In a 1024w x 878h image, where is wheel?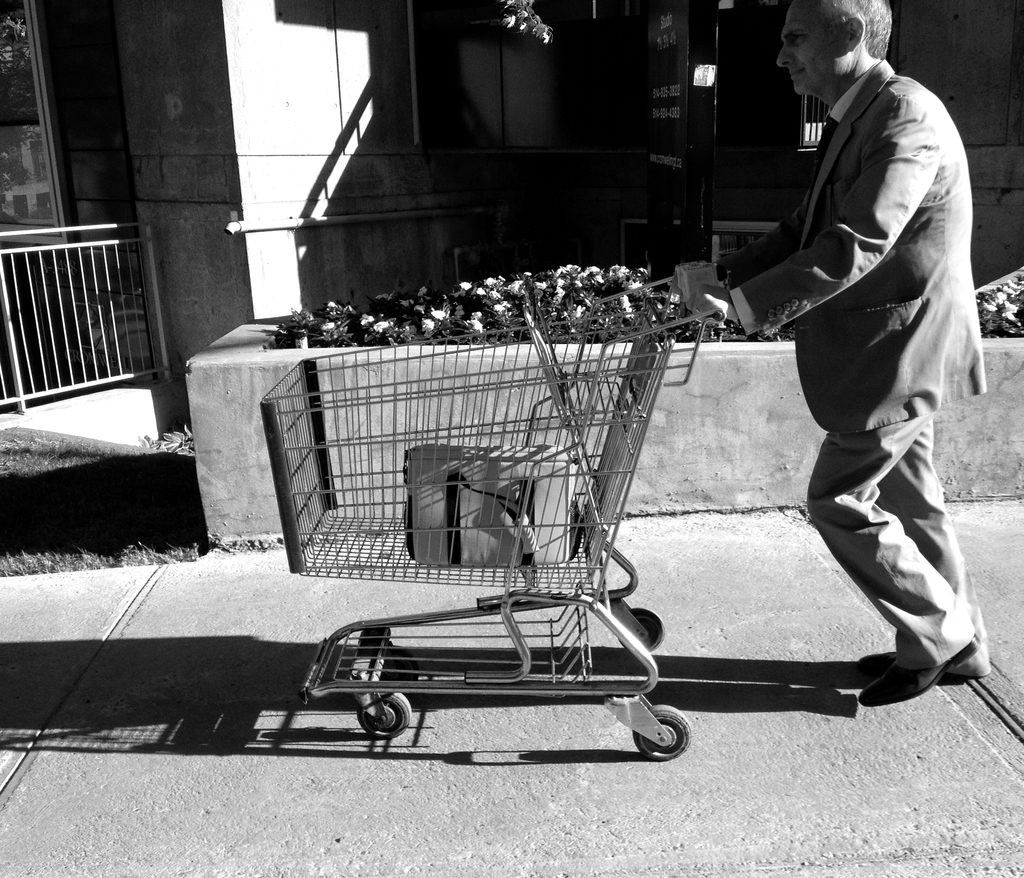
select_region(358, 688, 418, 735).
